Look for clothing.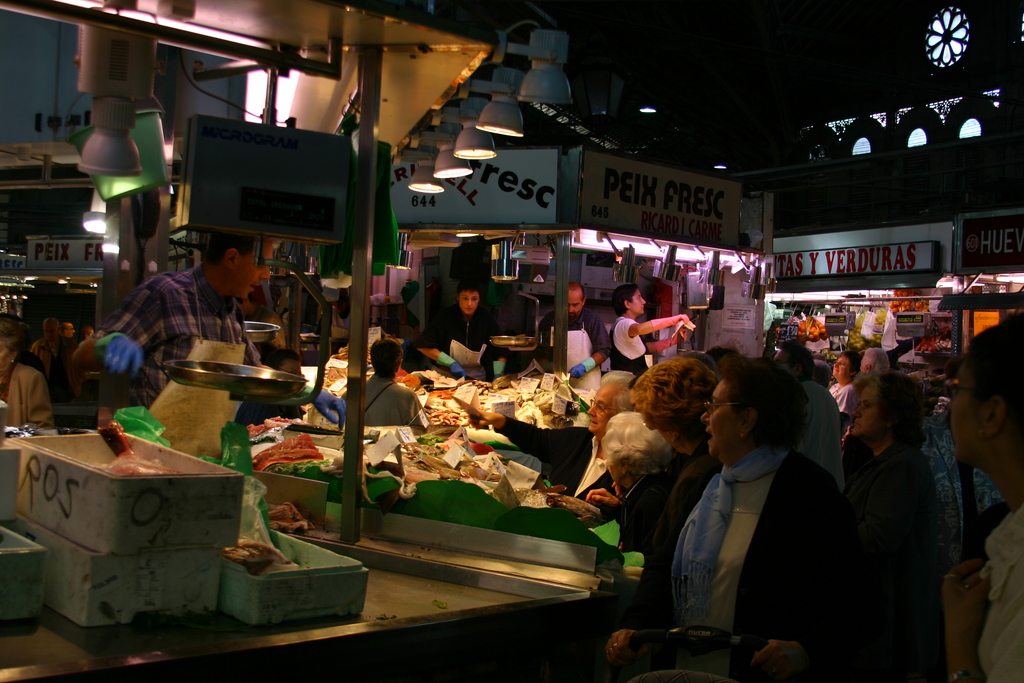
Found: <bbox>34, 335, 72, 384</bbox>.
